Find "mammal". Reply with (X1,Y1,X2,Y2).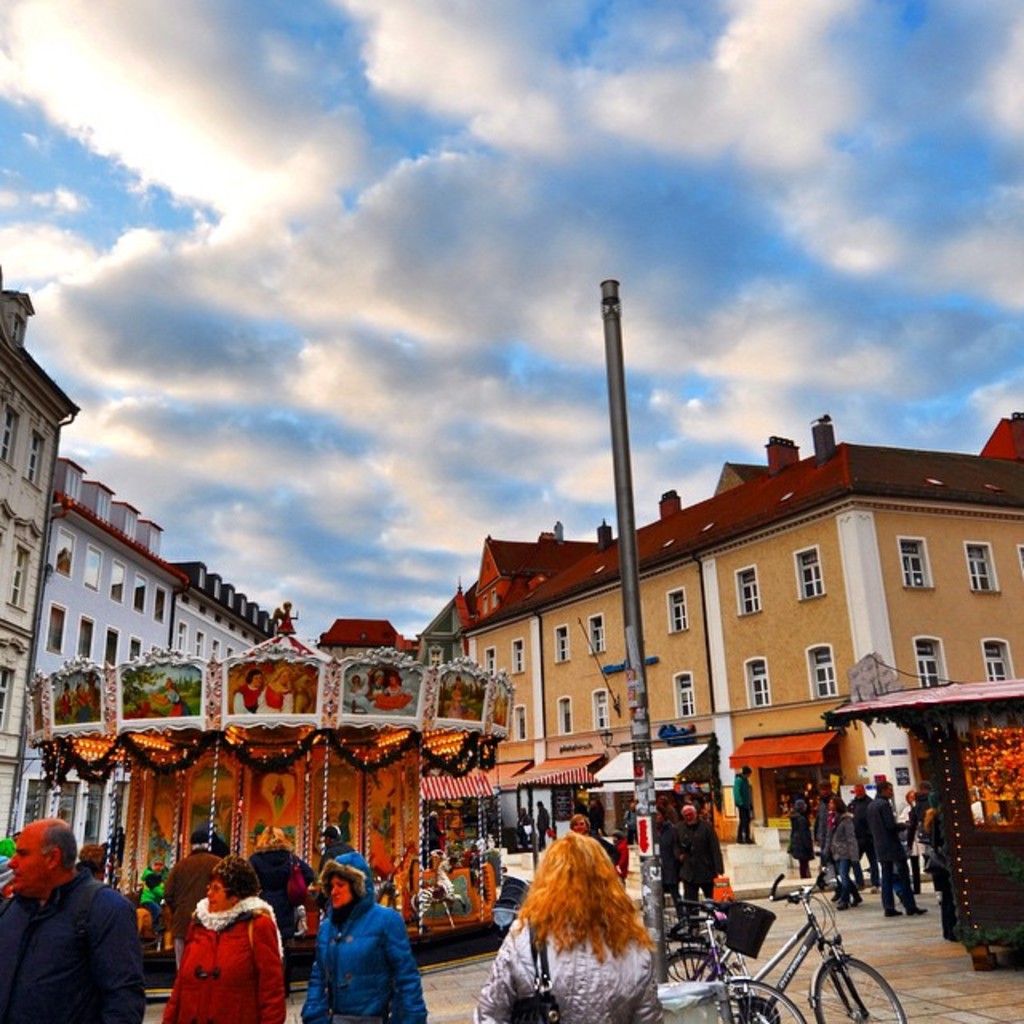
(413,853,461,918).
